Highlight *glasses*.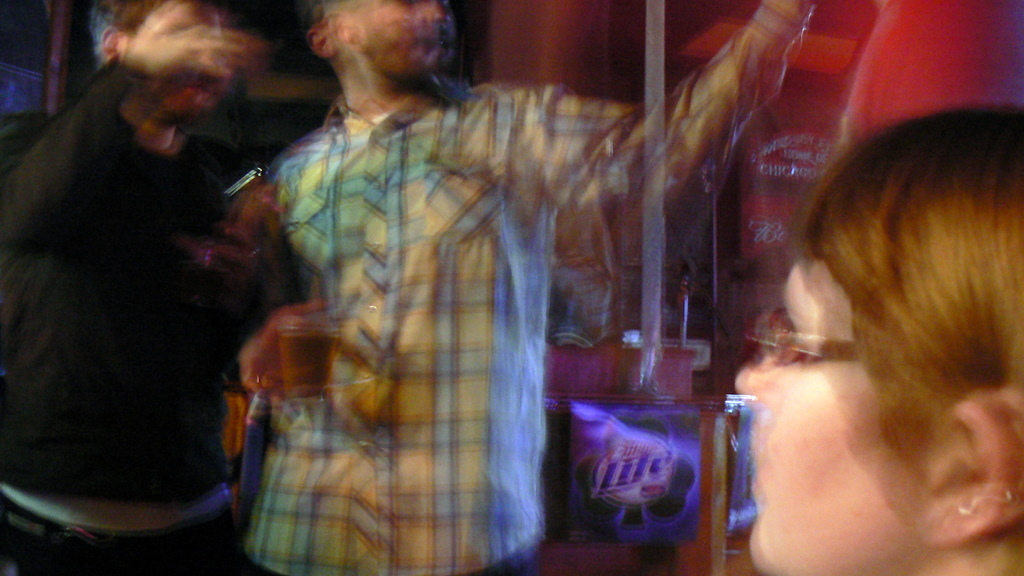
Highlighted region: detection(743, 308, 861, 372).
